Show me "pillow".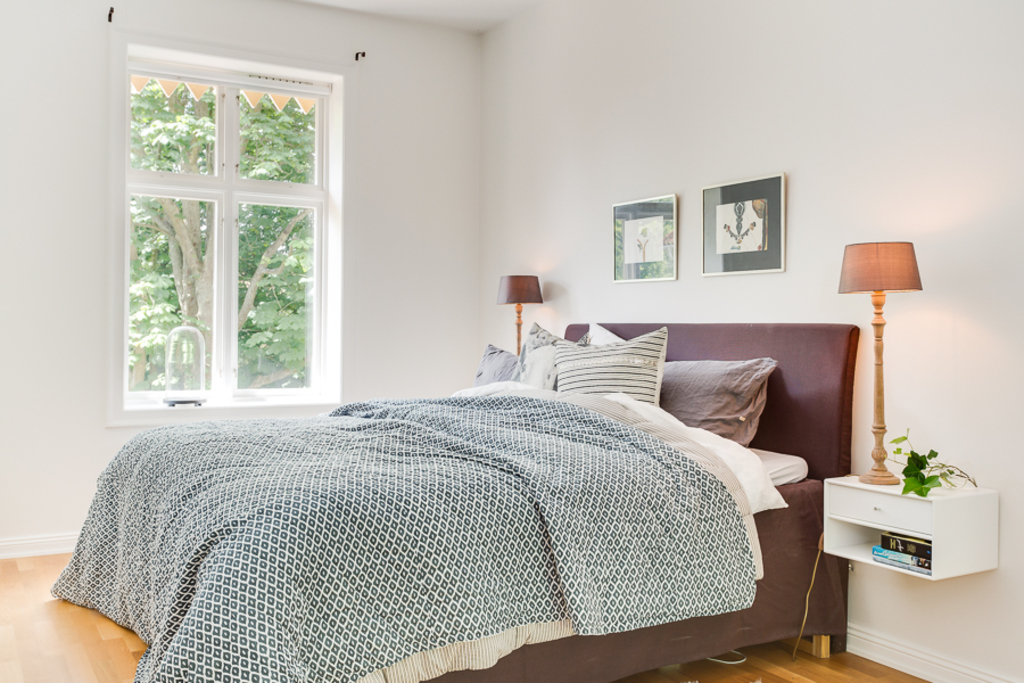
"pillow" is here: select_region(544, 331, 669, 417).
